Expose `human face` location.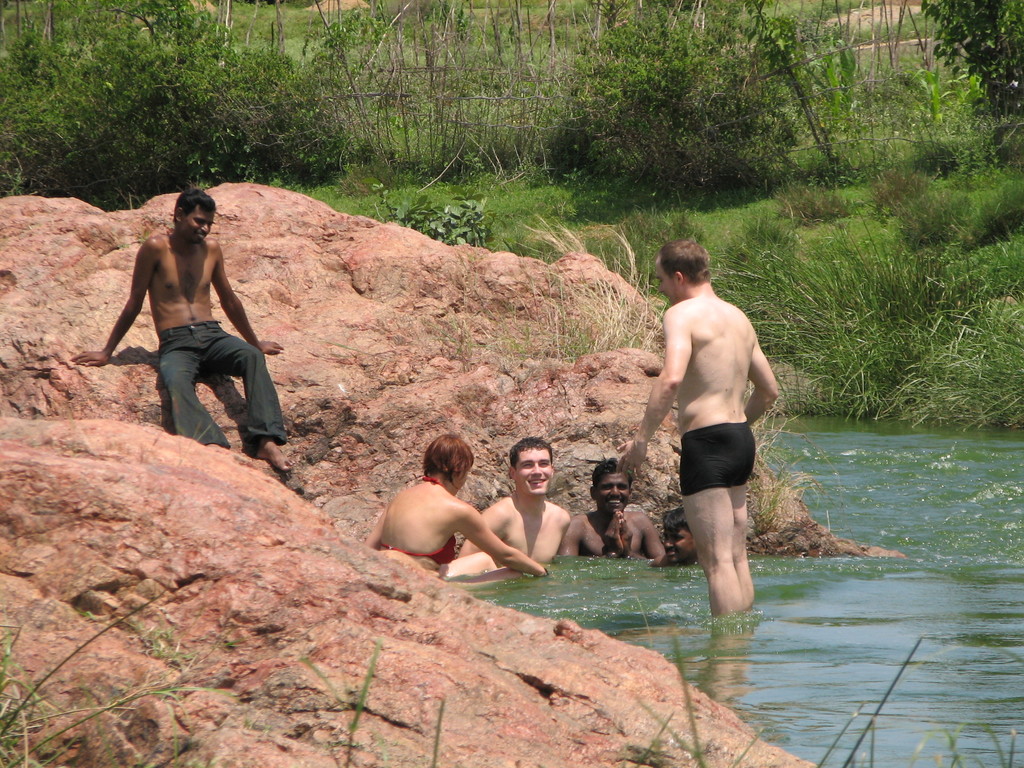
Exposed at 182, 205, 214, 243.
